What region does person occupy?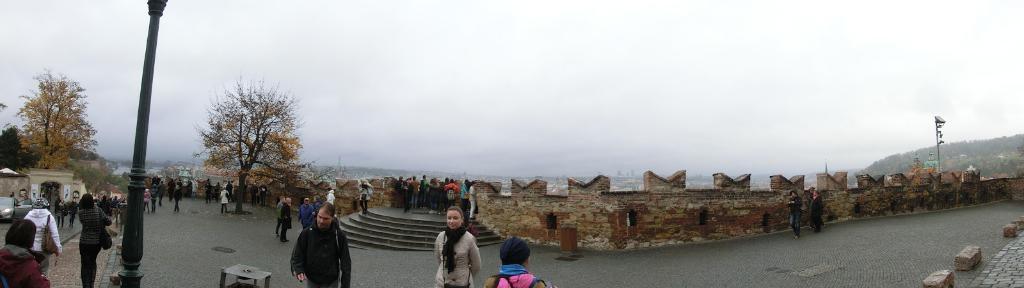
404/177/412/213.
